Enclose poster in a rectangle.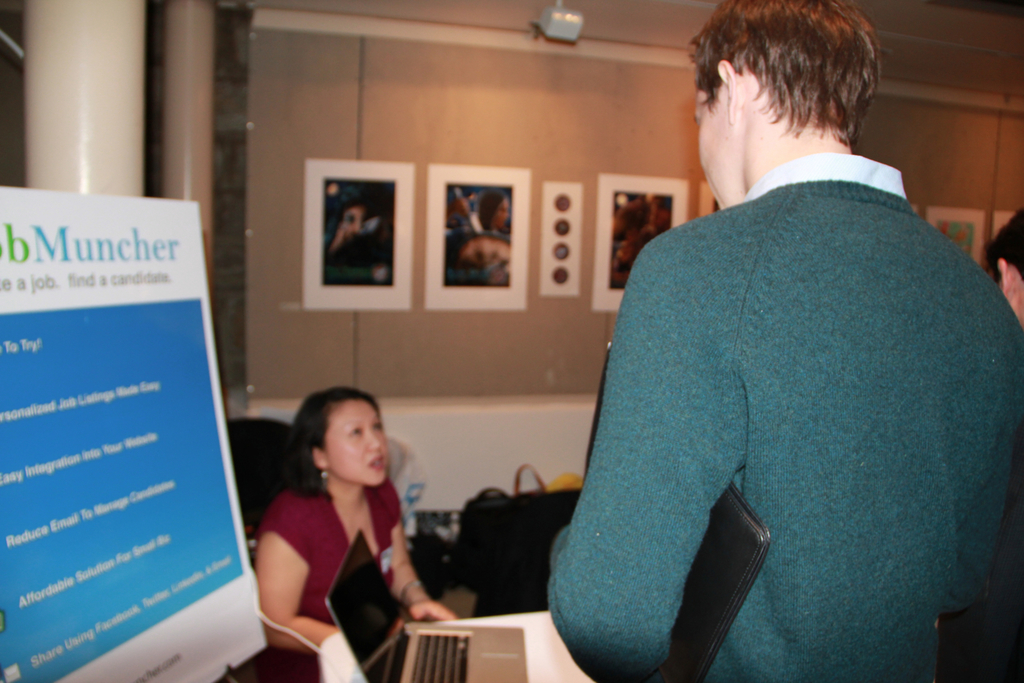
l=548, t=184, r=574, b=287.
